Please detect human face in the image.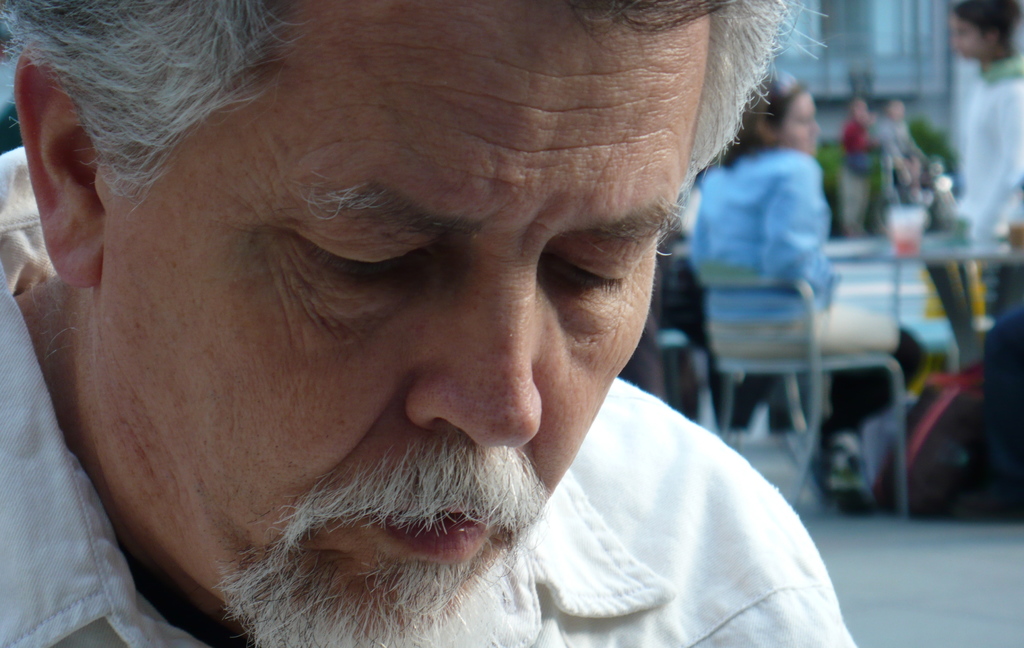
<bbox>947, 14, 986, 54</bbox>.
